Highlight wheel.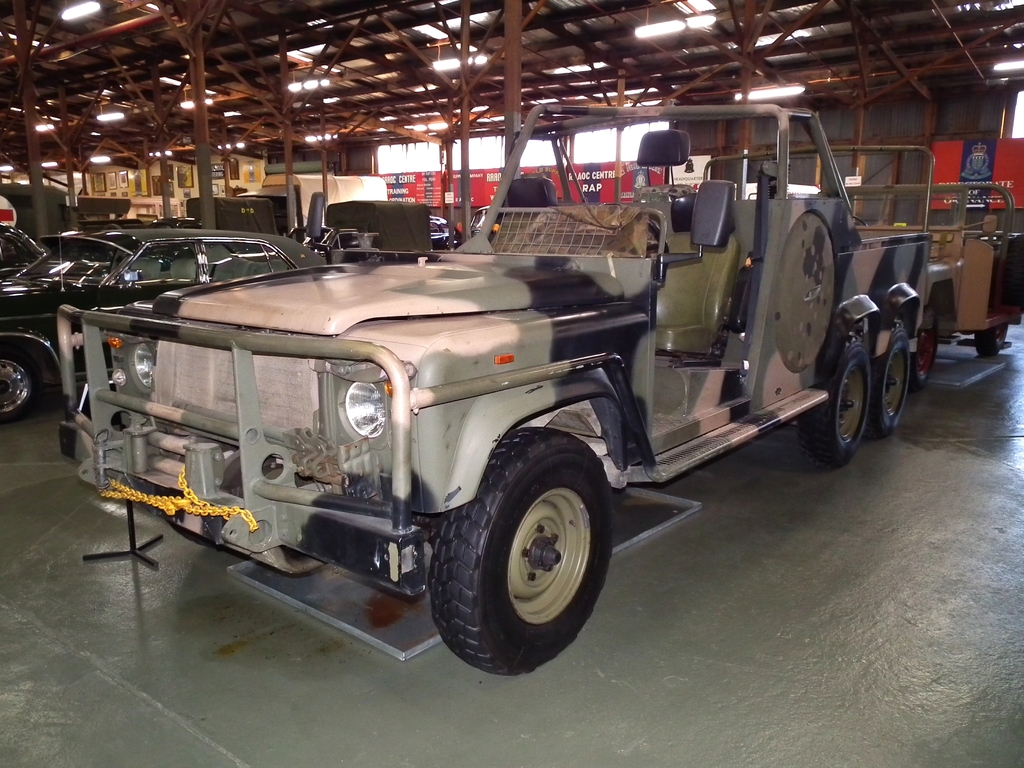
Highlighted region: detection(794, 333, 871, 470).
